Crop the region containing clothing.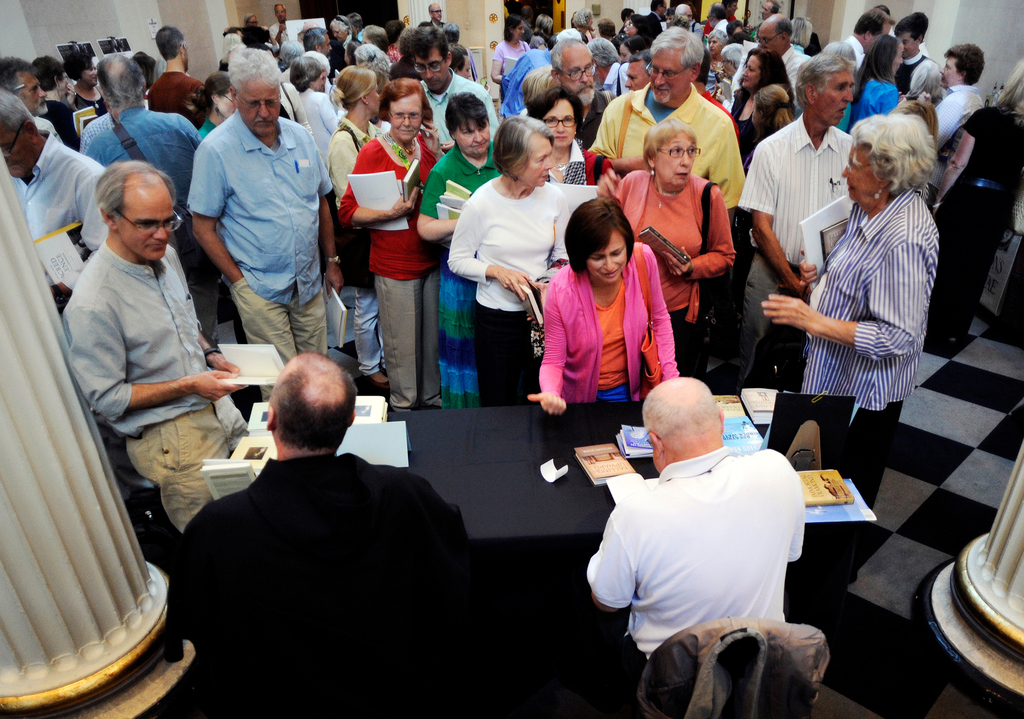
Crop region: left=417, top=63, right=500, bottom=147.
